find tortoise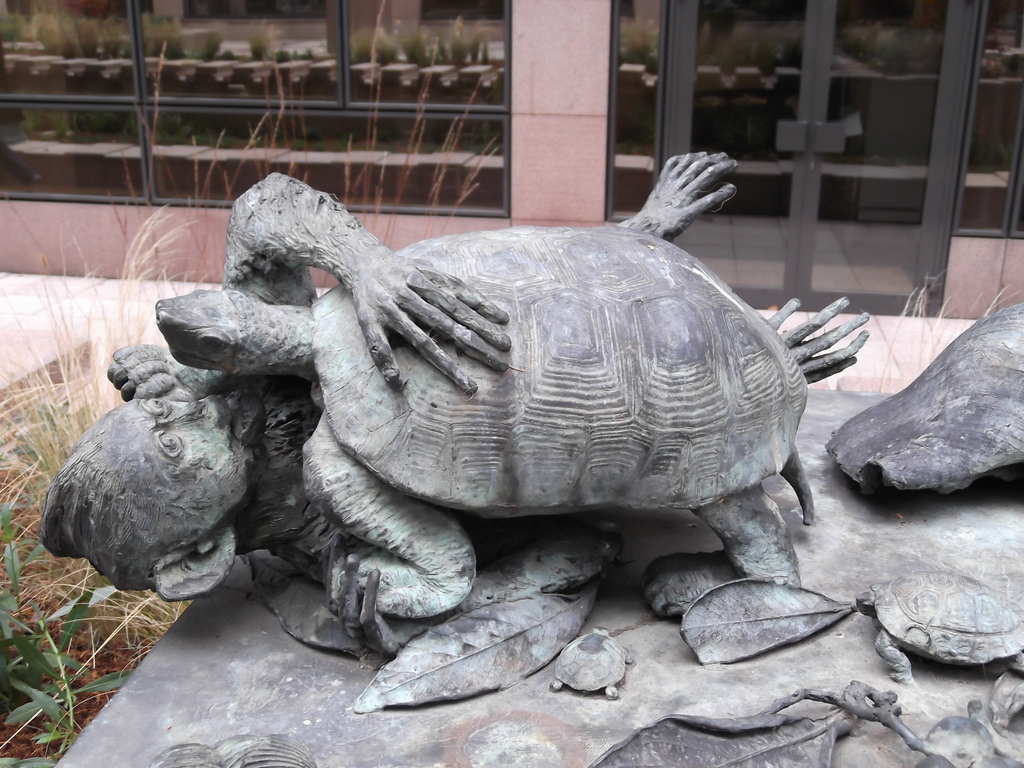
(548,623,635,701)
